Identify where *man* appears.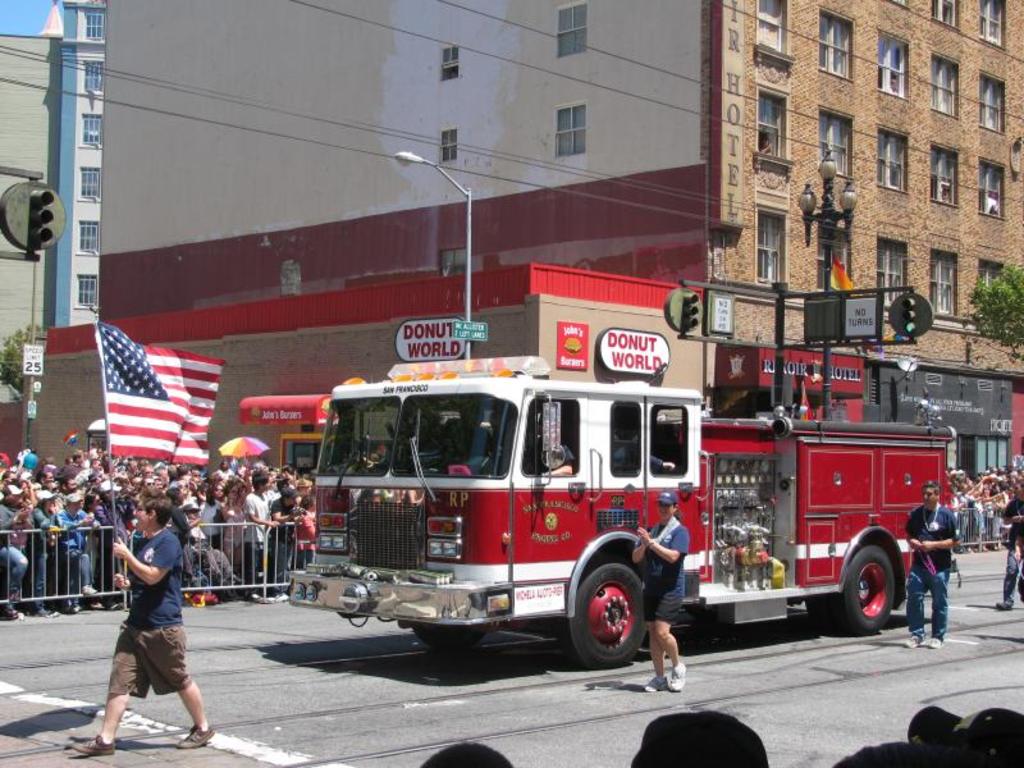
Appears at l=906, t=475, r=959, b=649.
